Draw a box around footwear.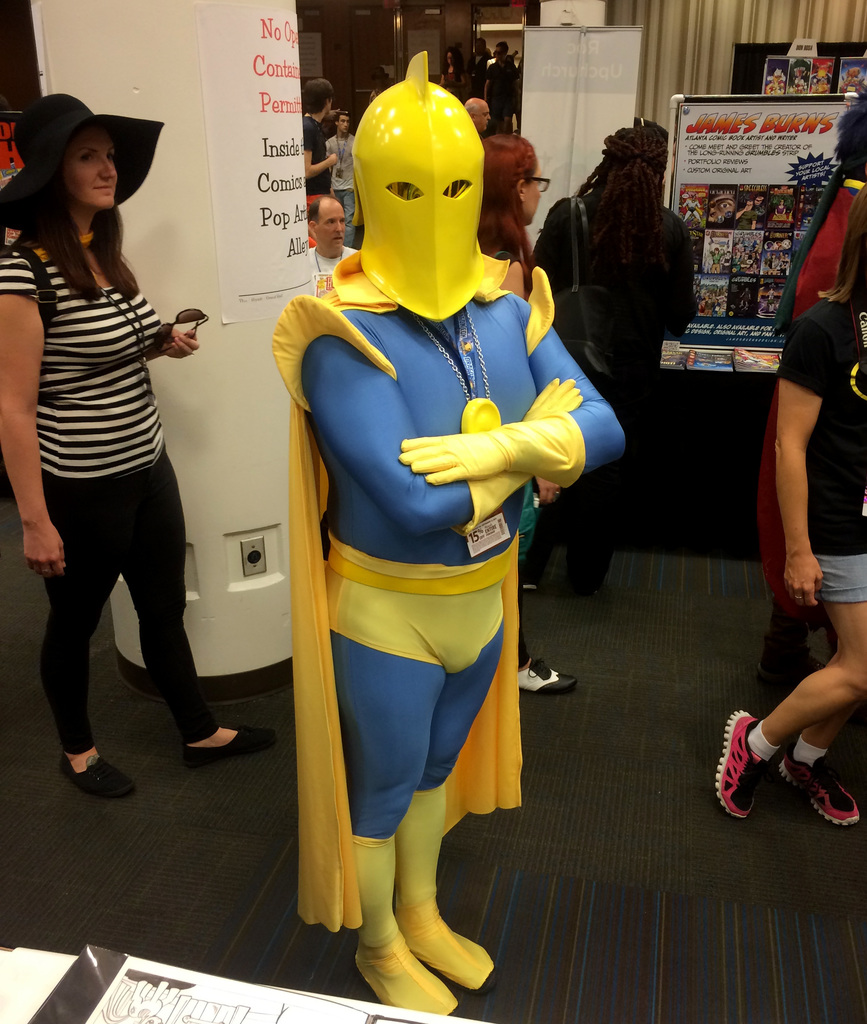
[720,704,770,819].
